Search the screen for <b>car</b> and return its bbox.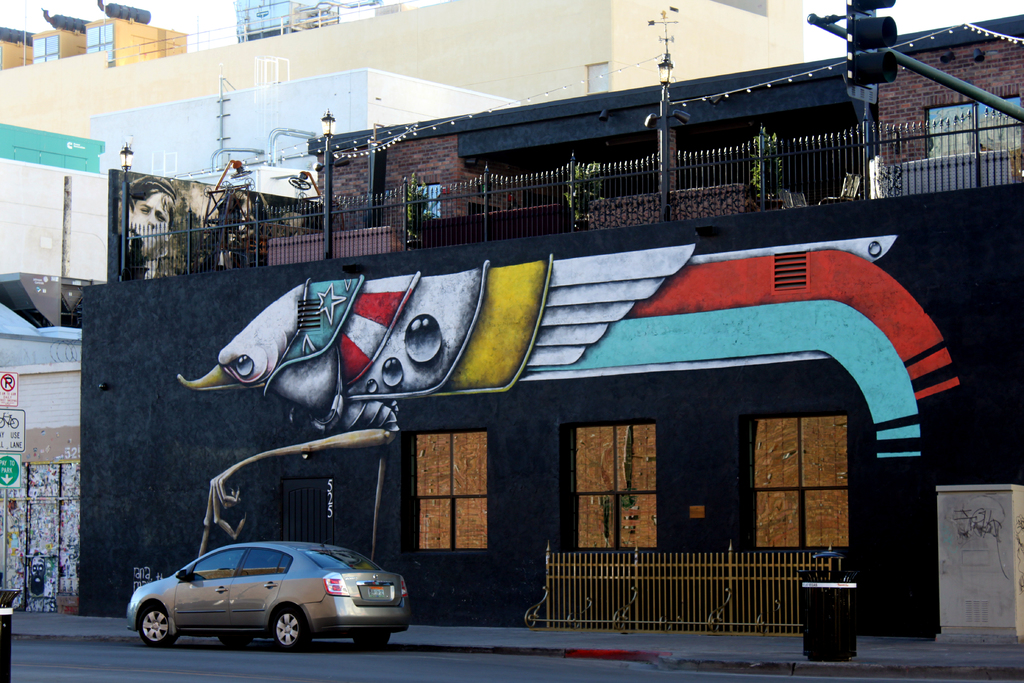
Found: bbox=[126, 543, 411, 650].
